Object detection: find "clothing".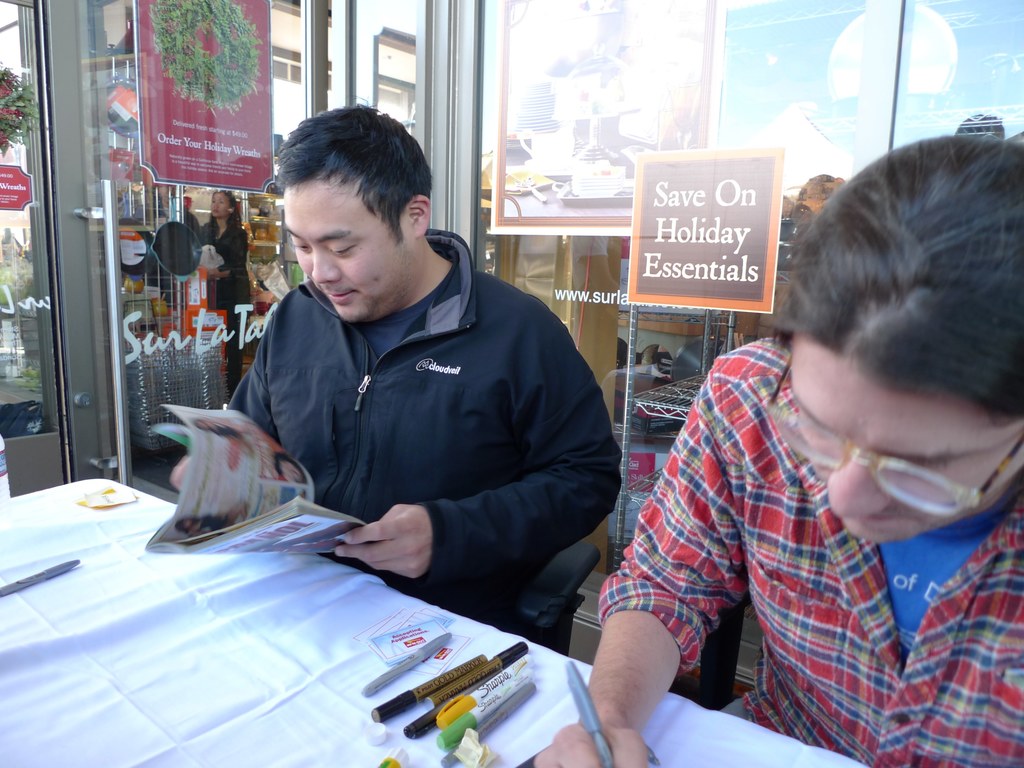
box=[192, 216, 248, 395].
